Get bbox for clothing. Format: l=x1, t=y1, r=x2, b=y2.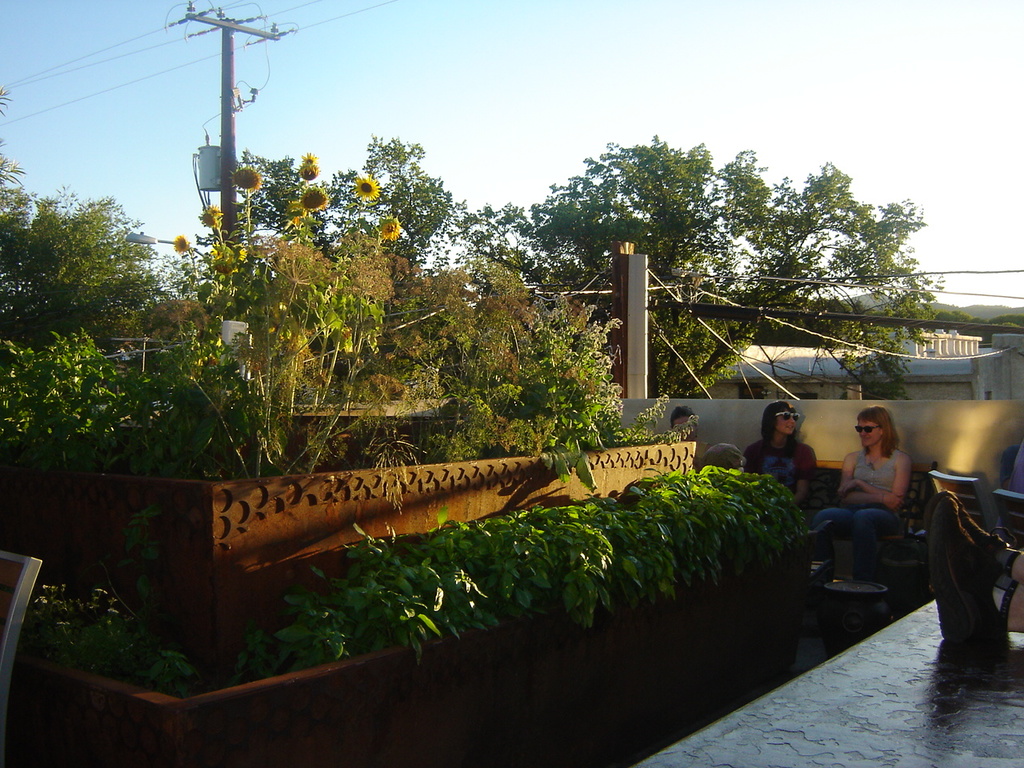
l=849, t=445, r=896, b=495.
